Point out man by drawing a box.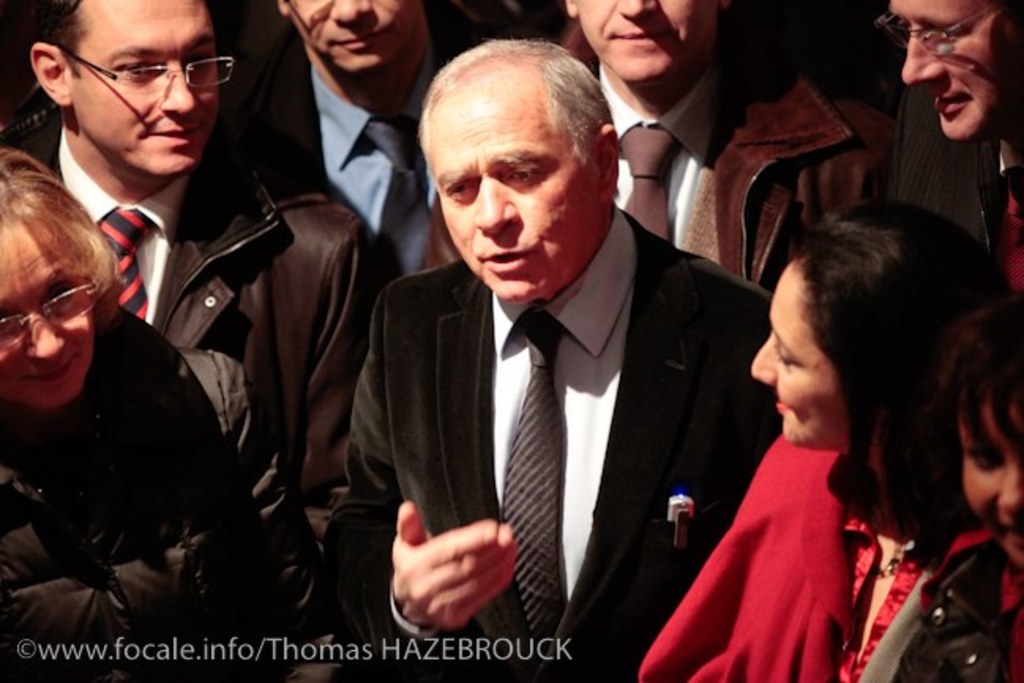
left=325, top=52, right=789, bottom=682.
